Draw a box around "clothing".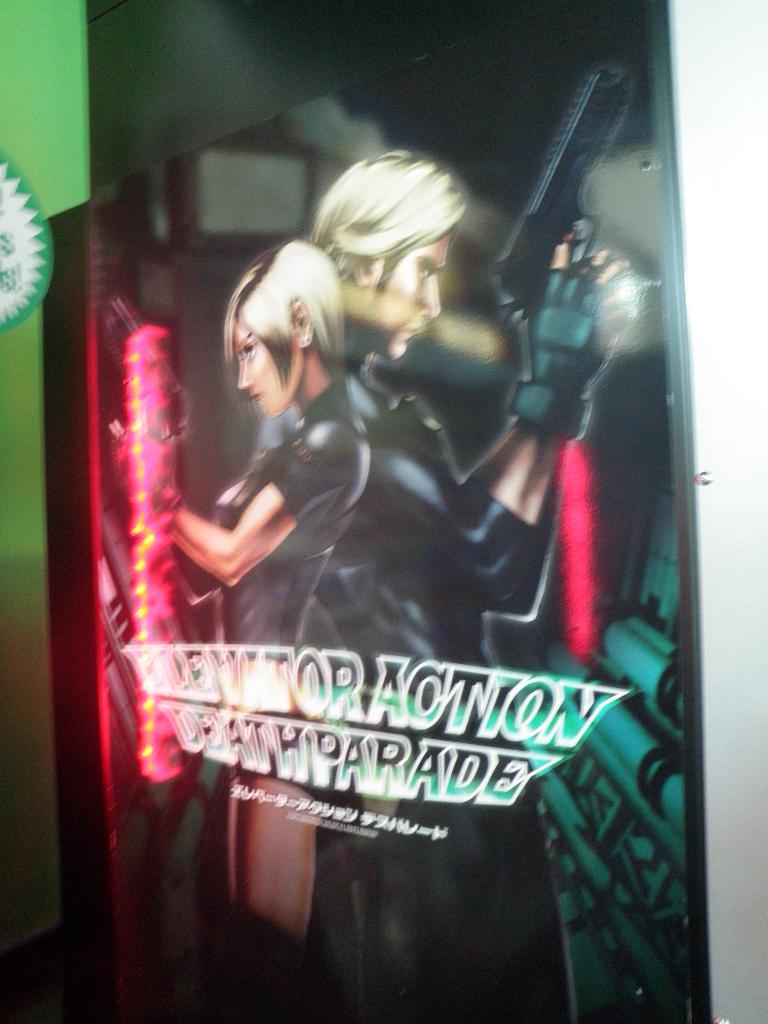
crop(364, 351, 567, 1014).
